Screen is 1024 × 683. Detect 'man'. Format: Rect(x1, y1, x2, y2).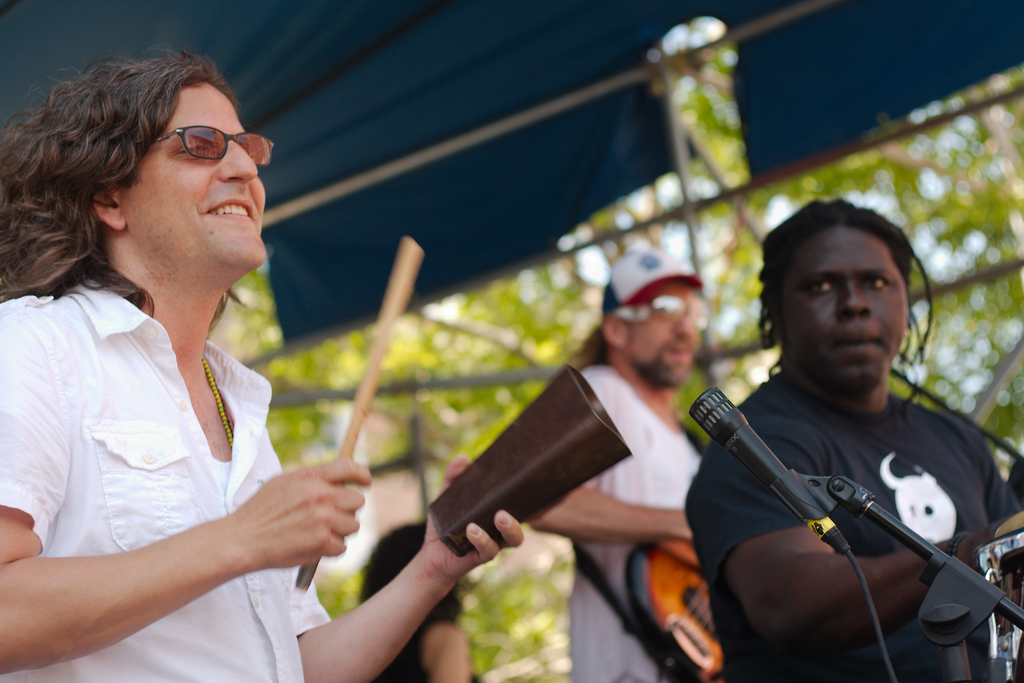
Rect(676, 218, 1018, 682).
